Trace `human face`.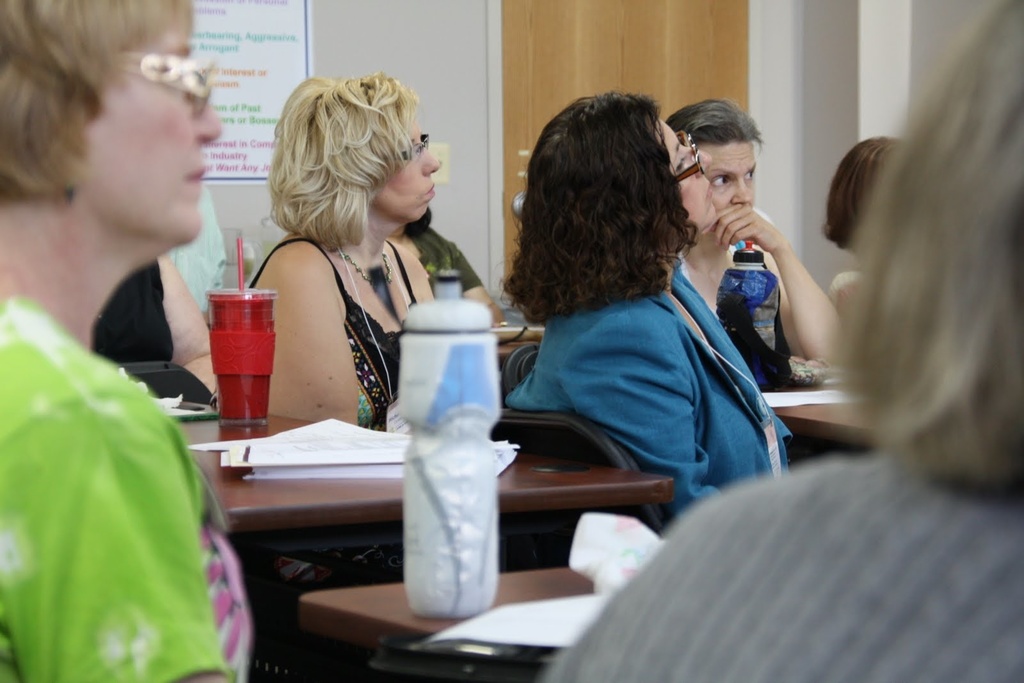
Traced to l=701, t=138, r=755, b=217.
